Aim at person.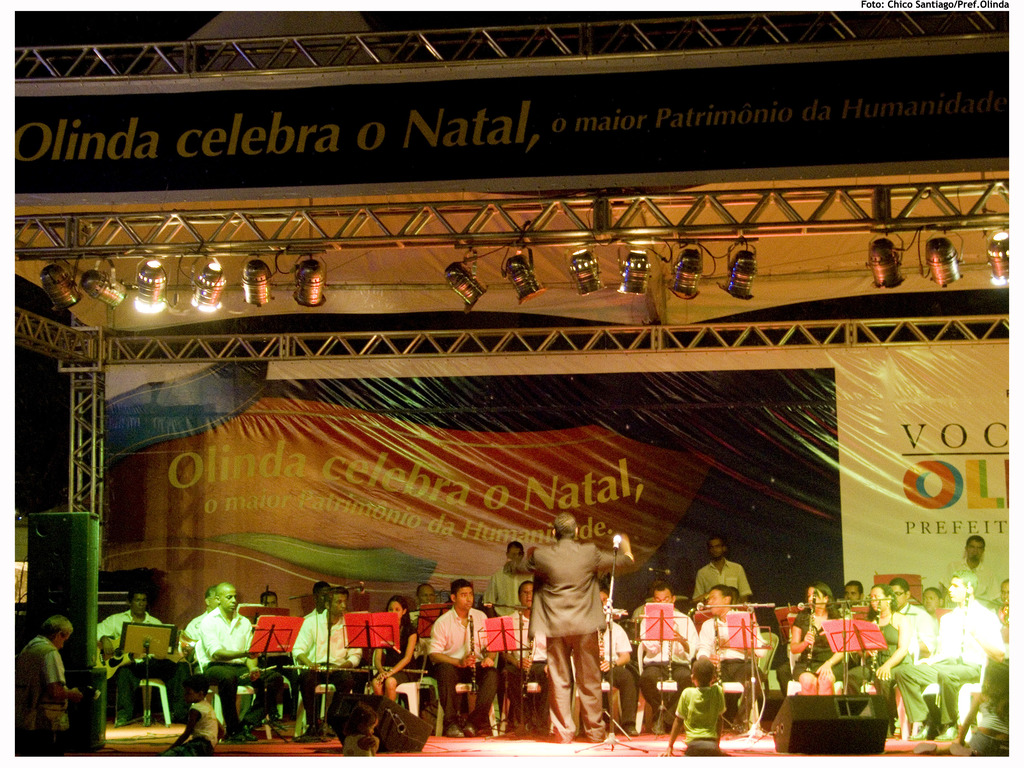
Aimed at <region>518, 509, 633, 740</region>.
